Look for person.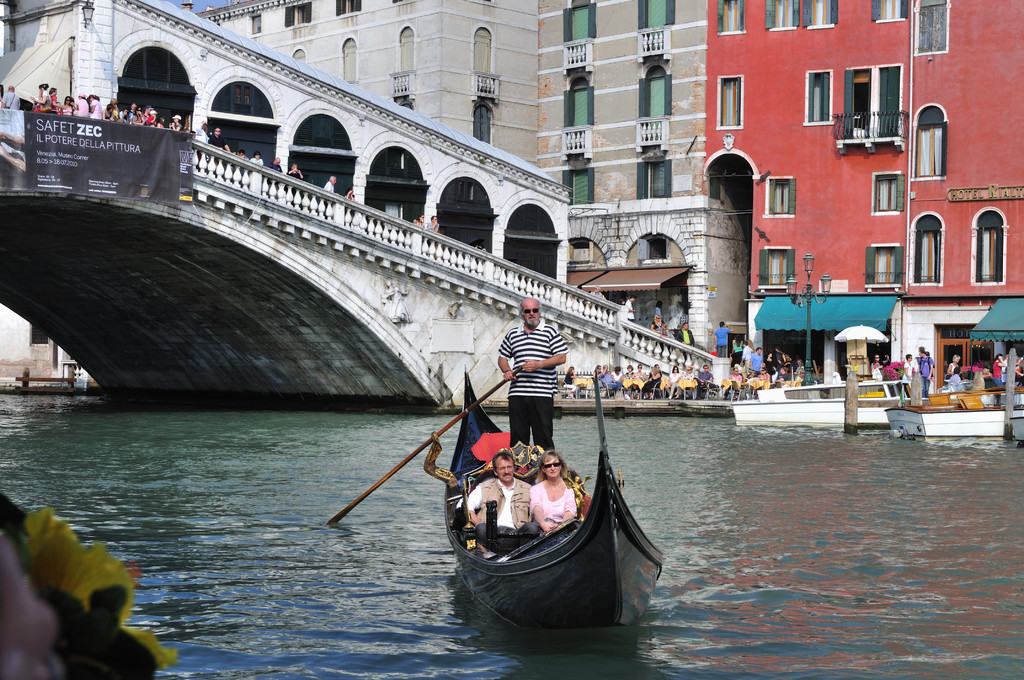
Found: {"left": 947, "top": 355, "right": 963, "bottom": 375}.
